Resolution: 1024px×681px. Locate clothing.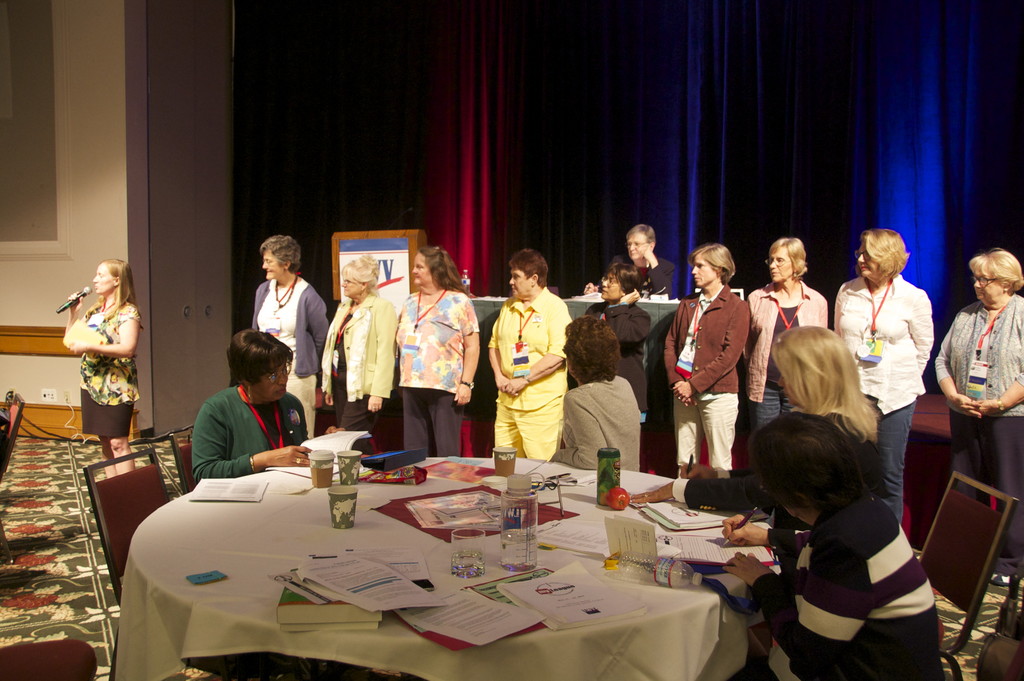
select_region(193, 386, 319, 484).
